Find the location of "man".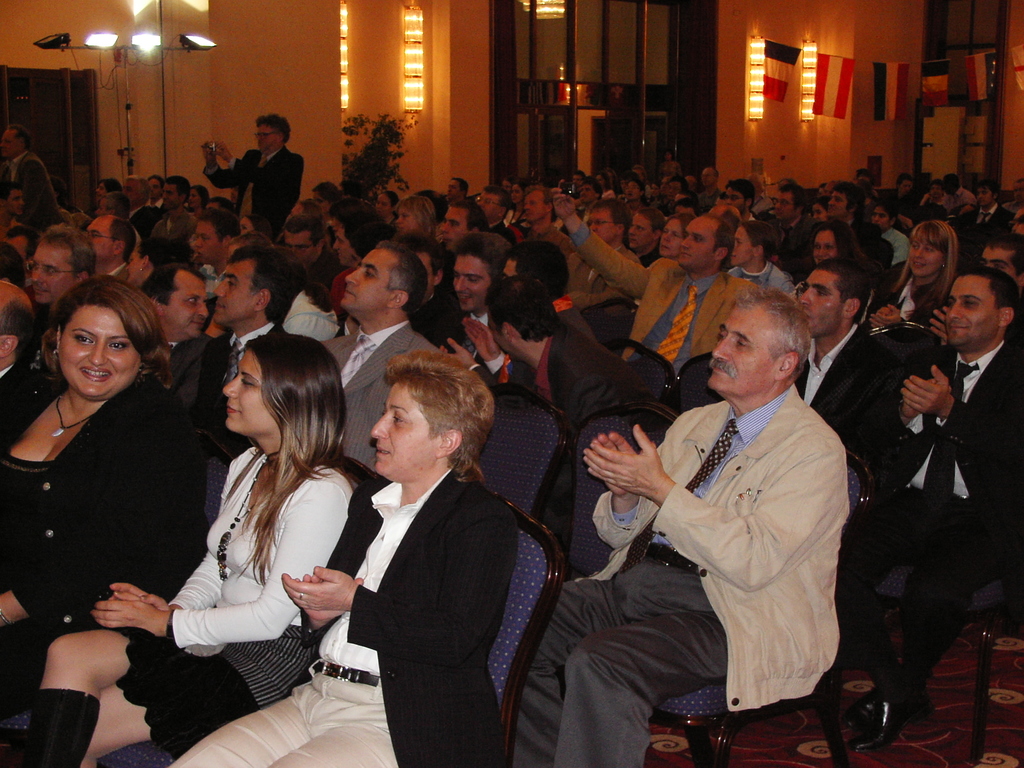
Location: {"x1": 488, "y1": 277, "x2": 656, "y2": 541}.
